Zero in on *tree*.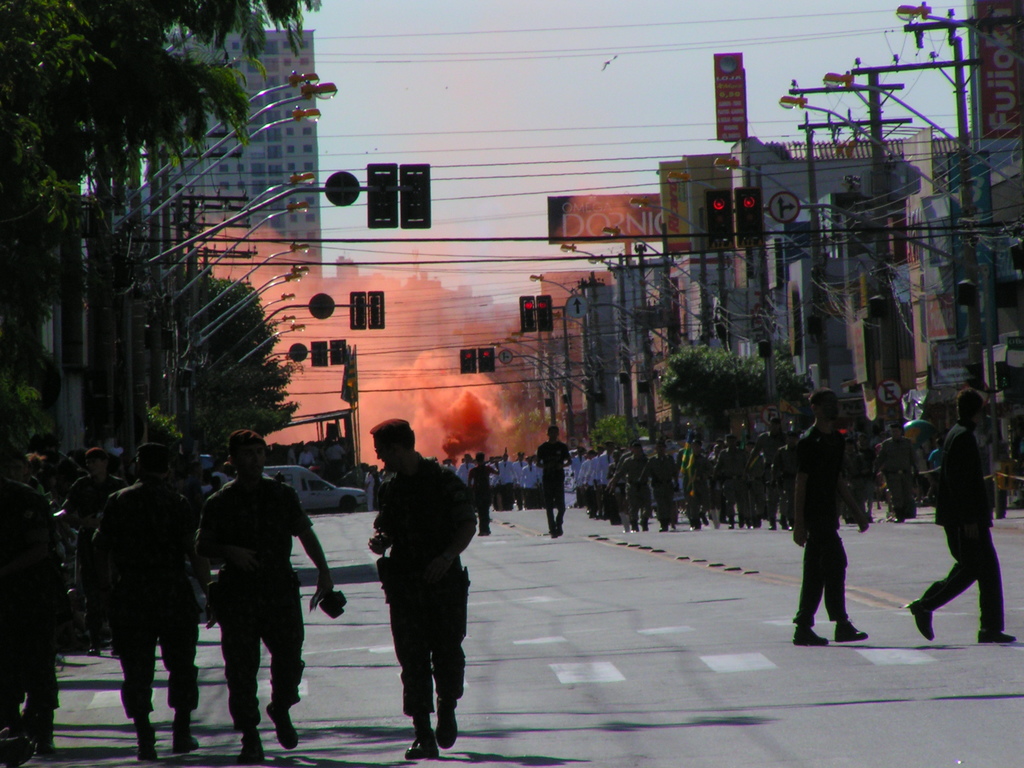
Zeroed in: bbox(586, 413, 648, 453).
